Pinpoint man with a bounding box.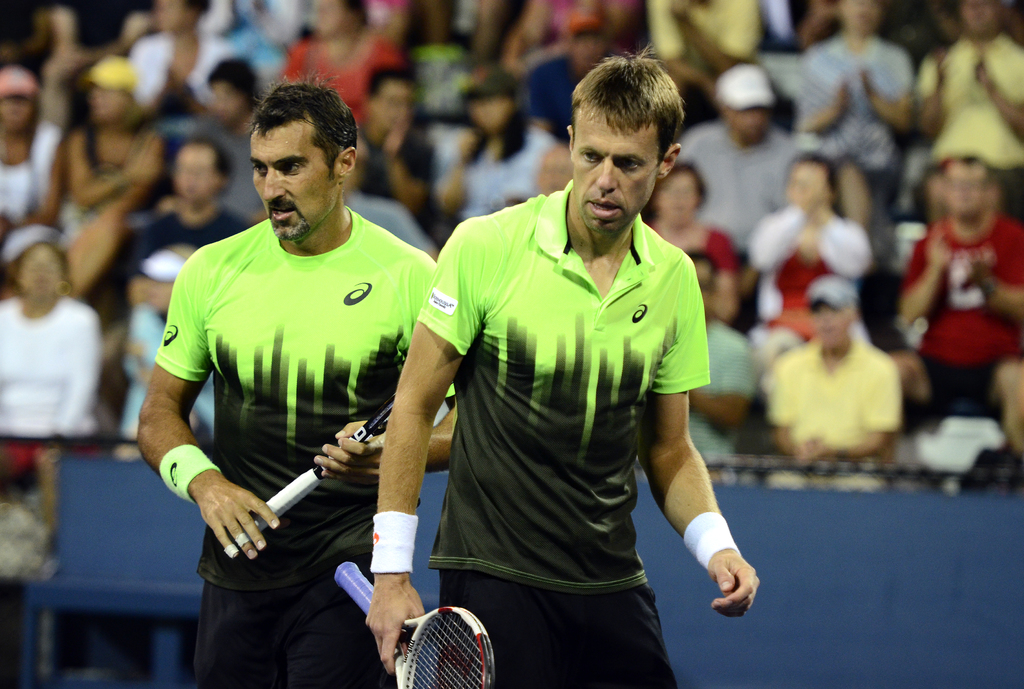
x1=676 y1=68 x2=799 y2=253.
